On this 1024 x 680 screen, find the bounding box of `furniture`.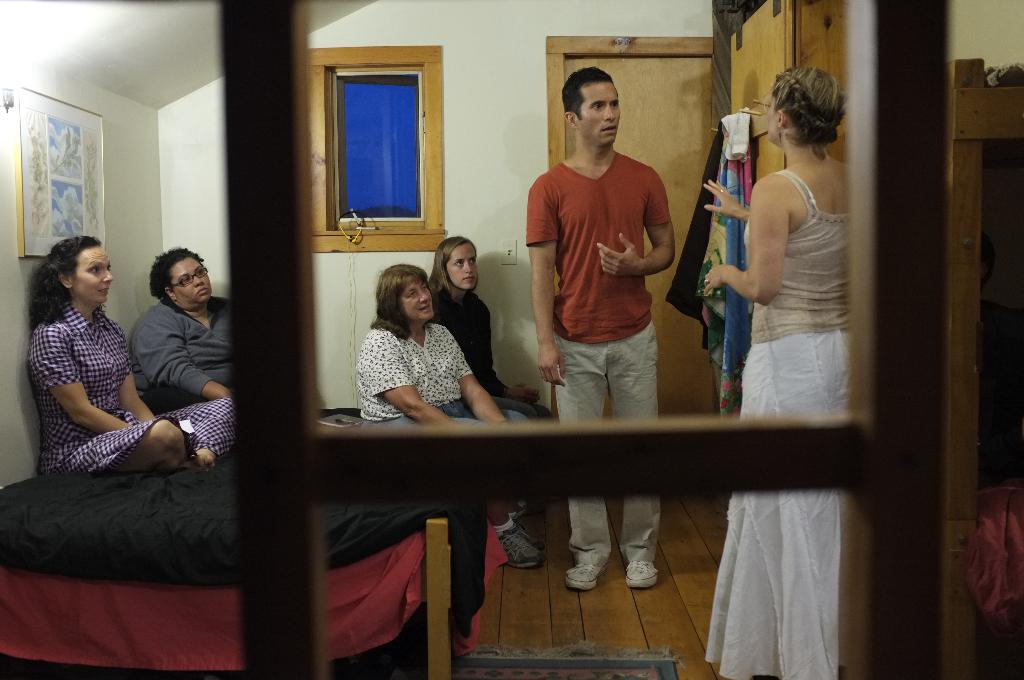
Bounding box: pyautogui.locateOnScreen(0, 403, 510, 674).
